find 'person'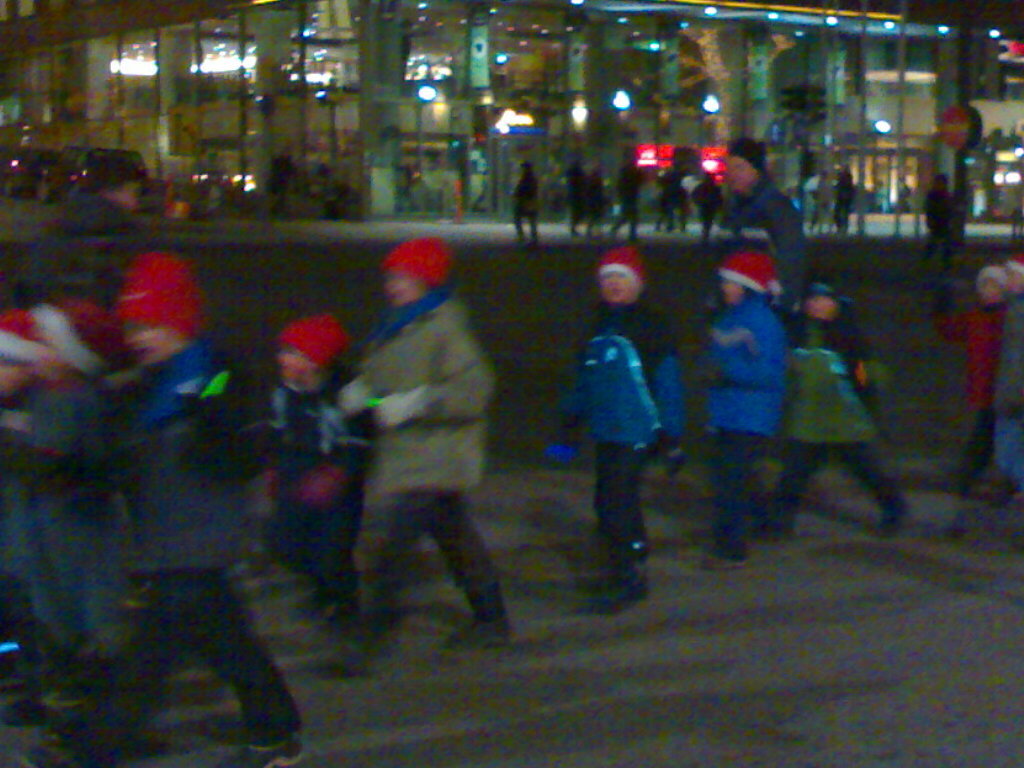
37:300:129:685
